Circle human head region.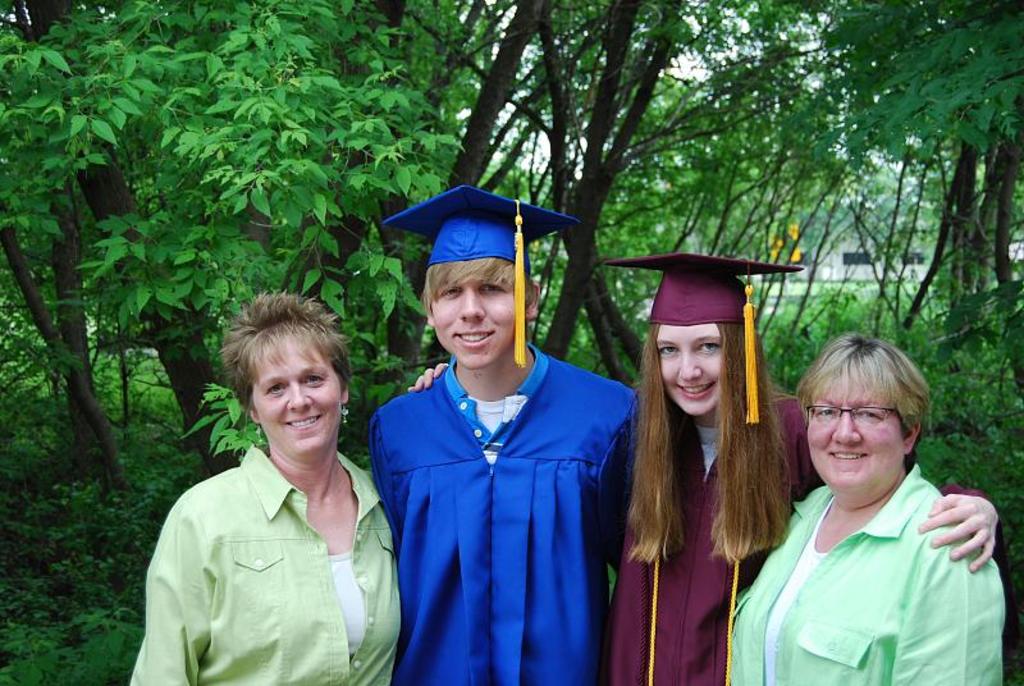
Region: bbox(424, 214, 541, 370).
